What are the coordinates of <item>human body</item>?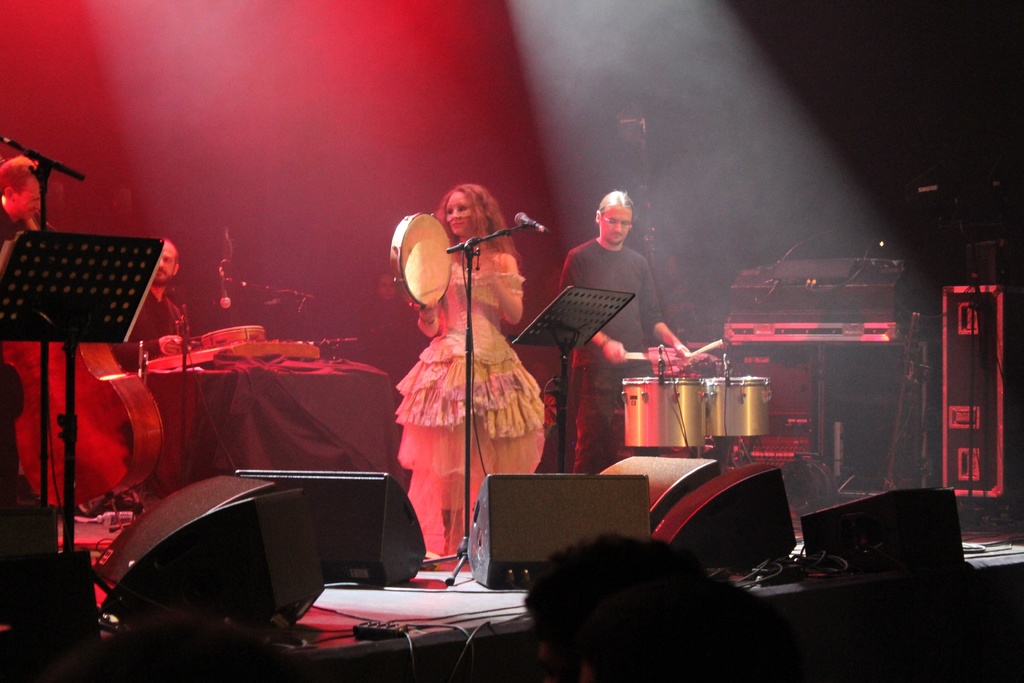
[118,236,197,478].
